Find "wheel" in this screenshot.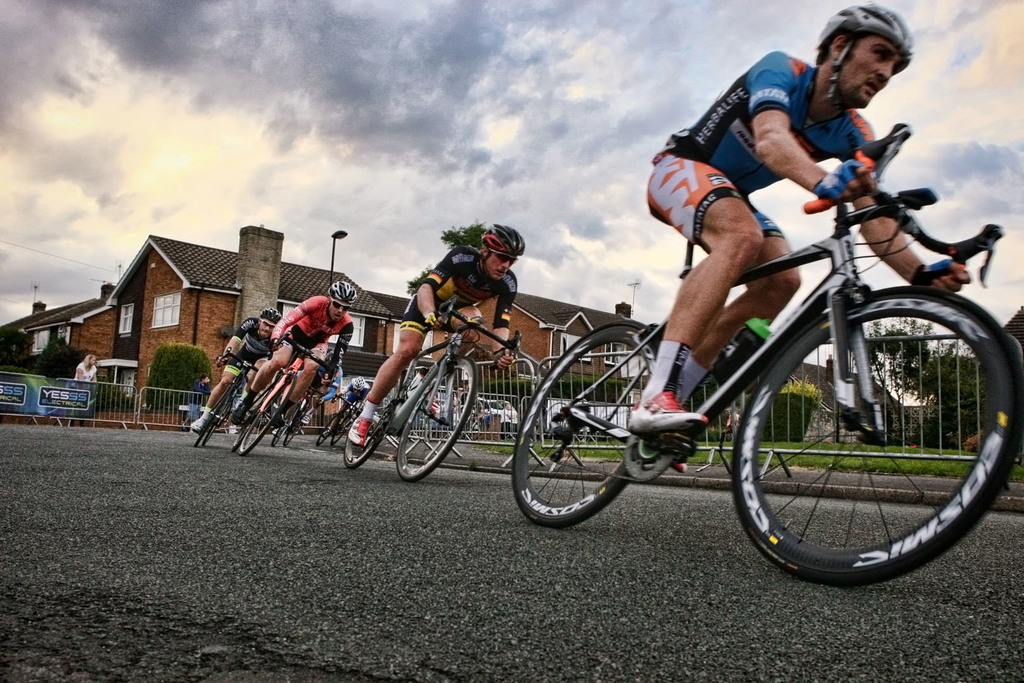
The bounding box for "wheel" is left=271, top=403, right=296, bottom=446.
